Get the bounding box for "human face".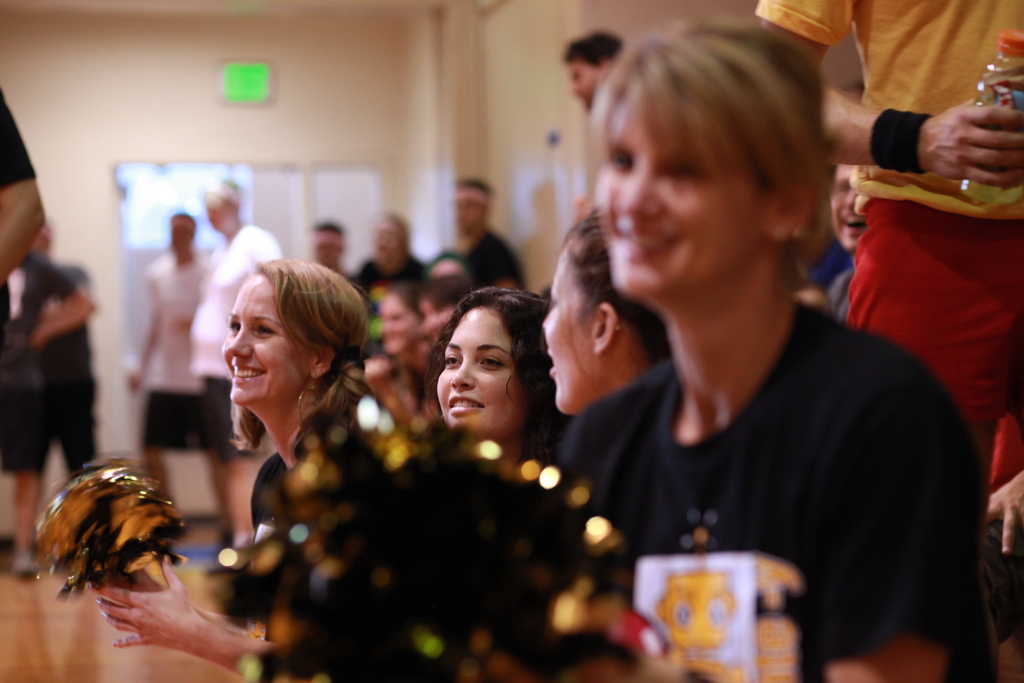
bbox(385, 298, 415, 353).
